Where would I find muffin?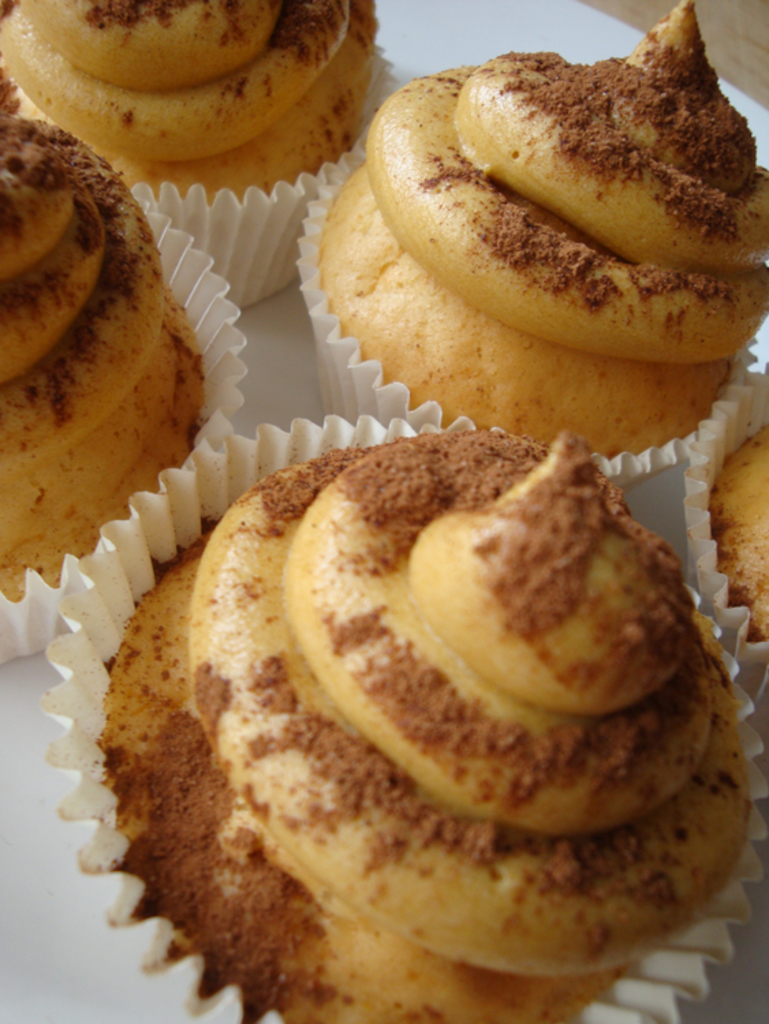
At bbox(291, 0, 768, 492).
